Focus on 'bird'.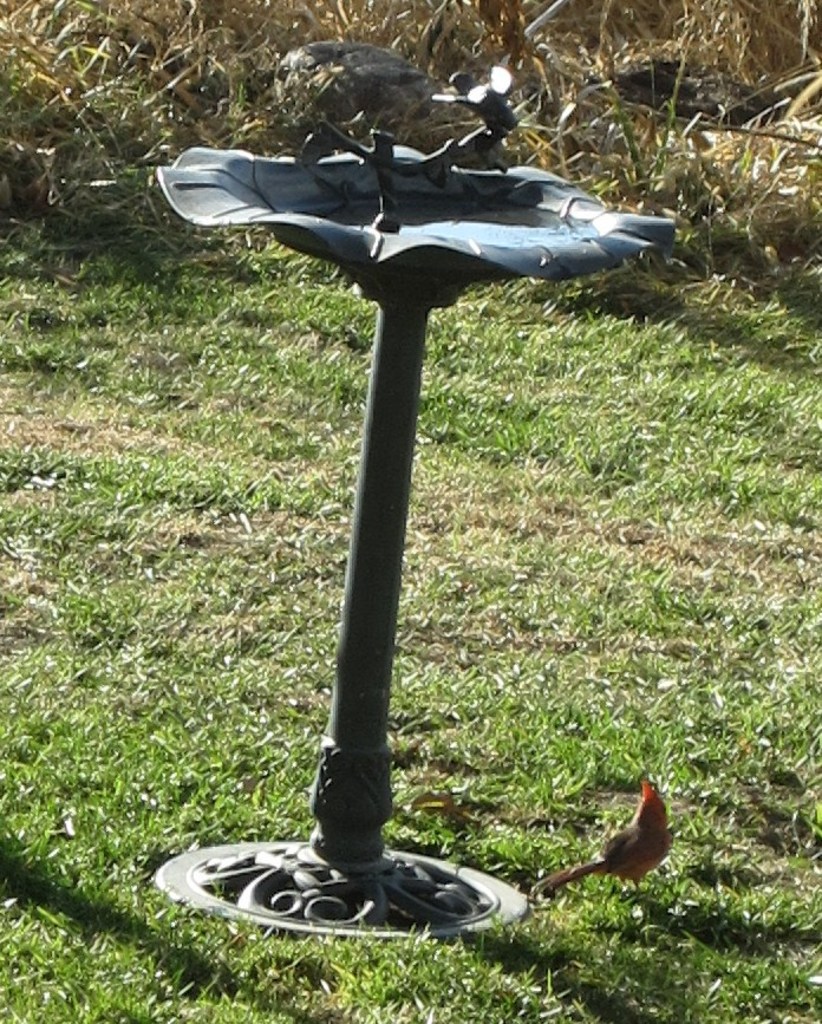
Focused at (left=536, top=769, right=696, bottom=905).
